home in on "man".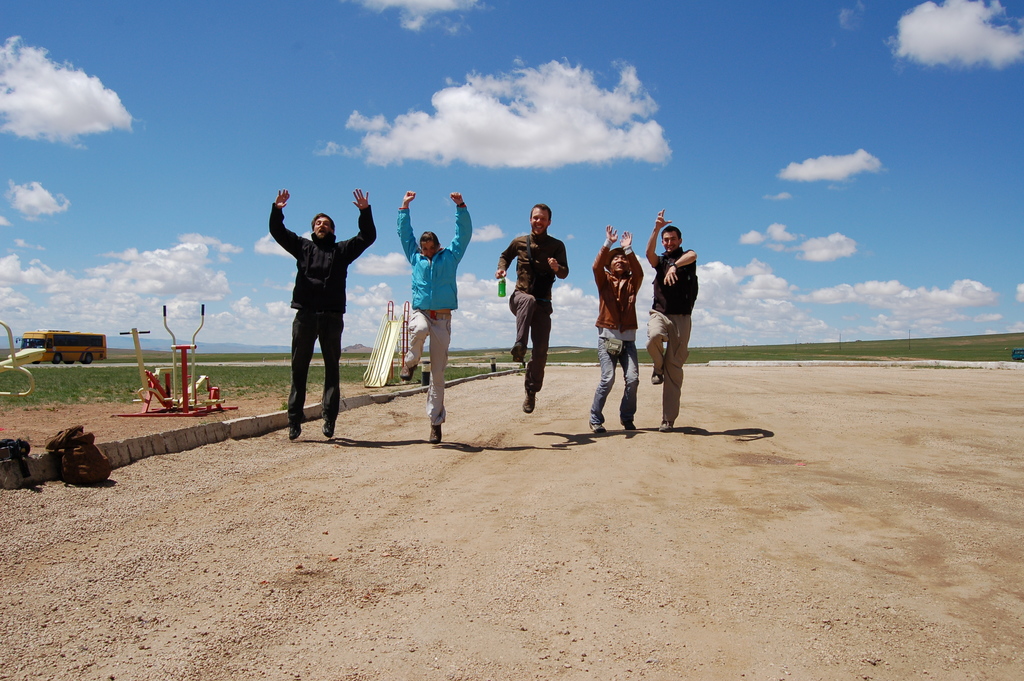
Homed in at <box>265,188,372,439</box>.
